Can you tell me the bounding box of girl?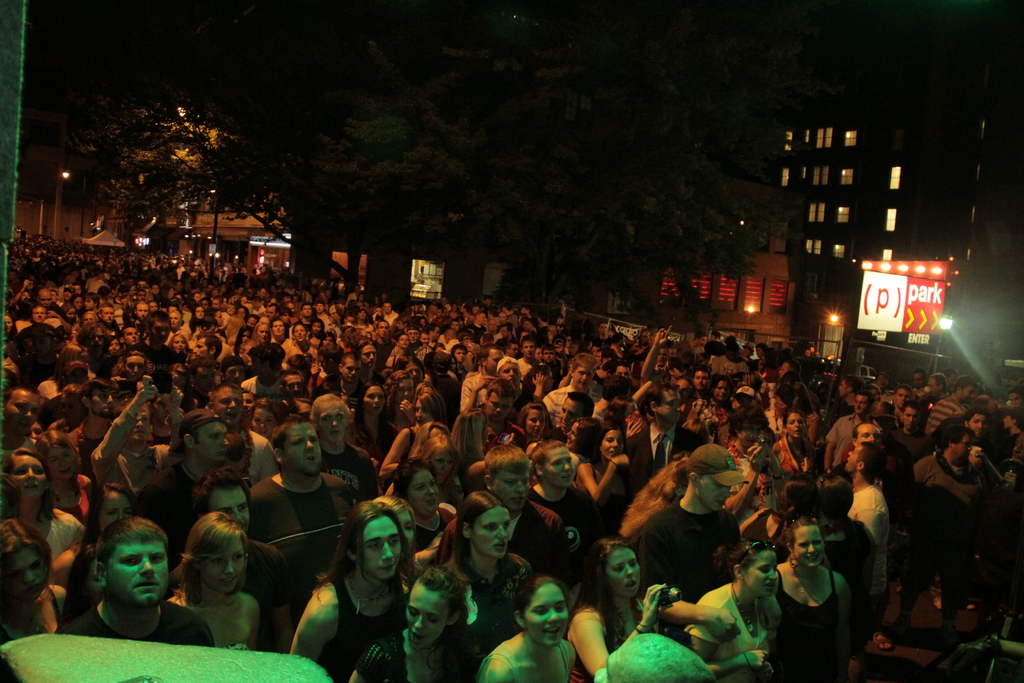
bbox(348, 382, 397, 466).
